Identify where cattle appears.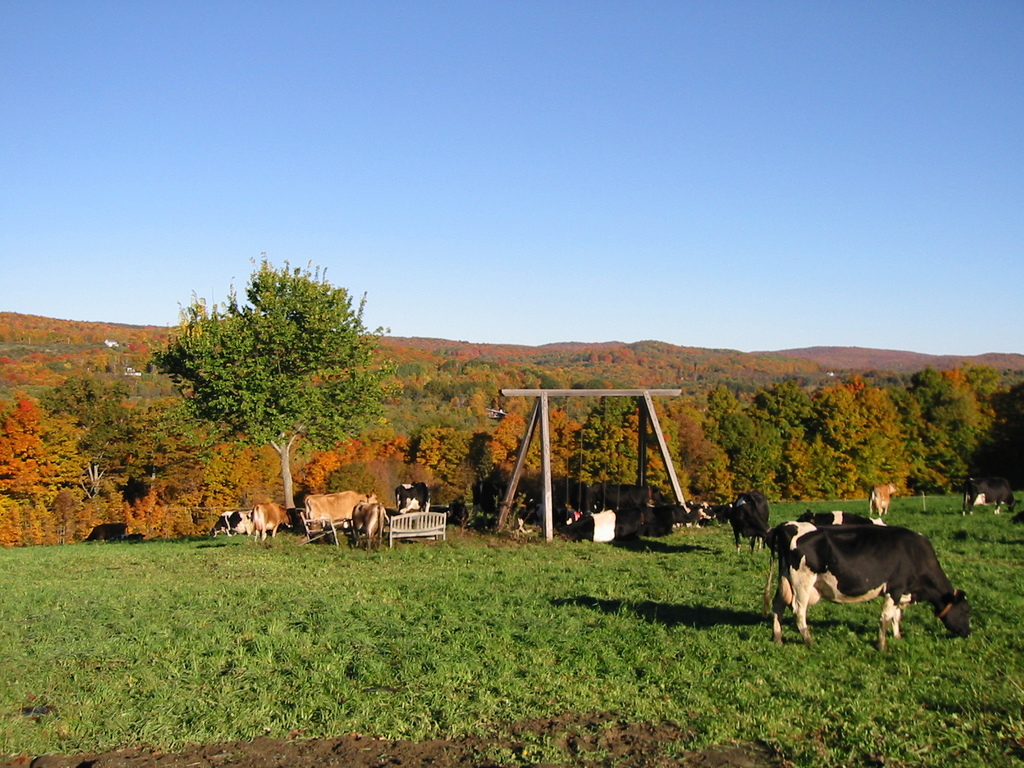
Appears at [left=248, top=503, right=295, bottom=543].
